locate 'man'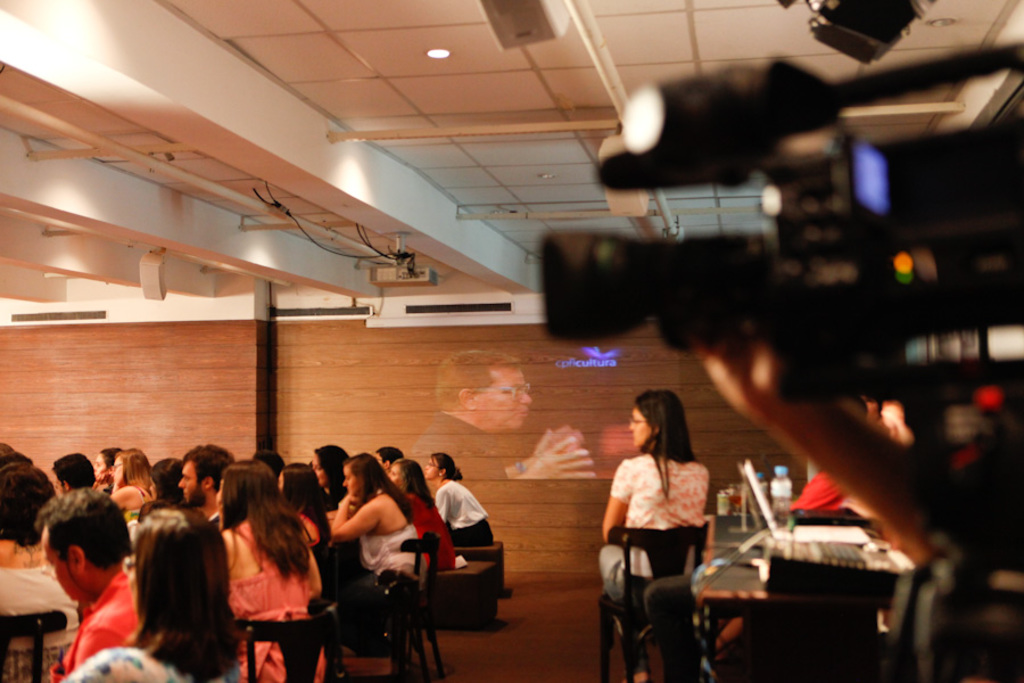
BBox(176, 445, 233, 526)
